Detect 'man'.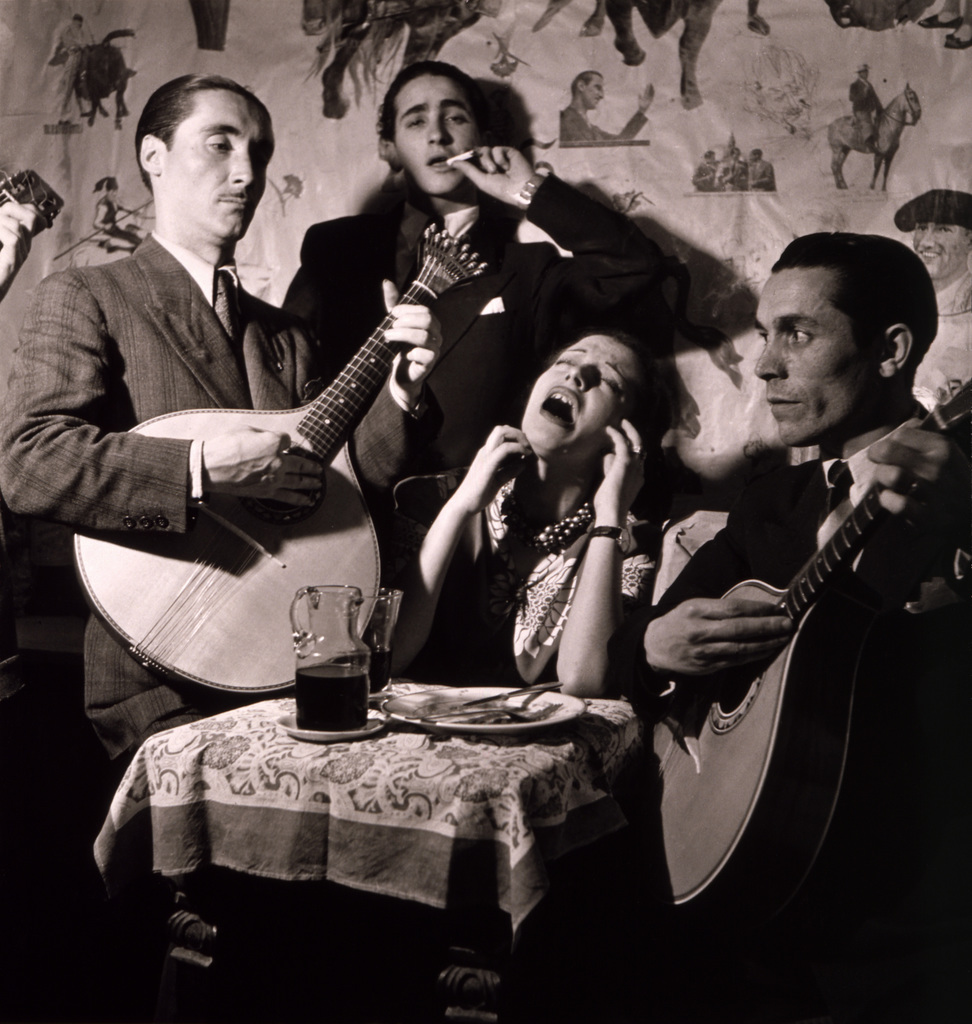
Detected at 289 65 674 576.
